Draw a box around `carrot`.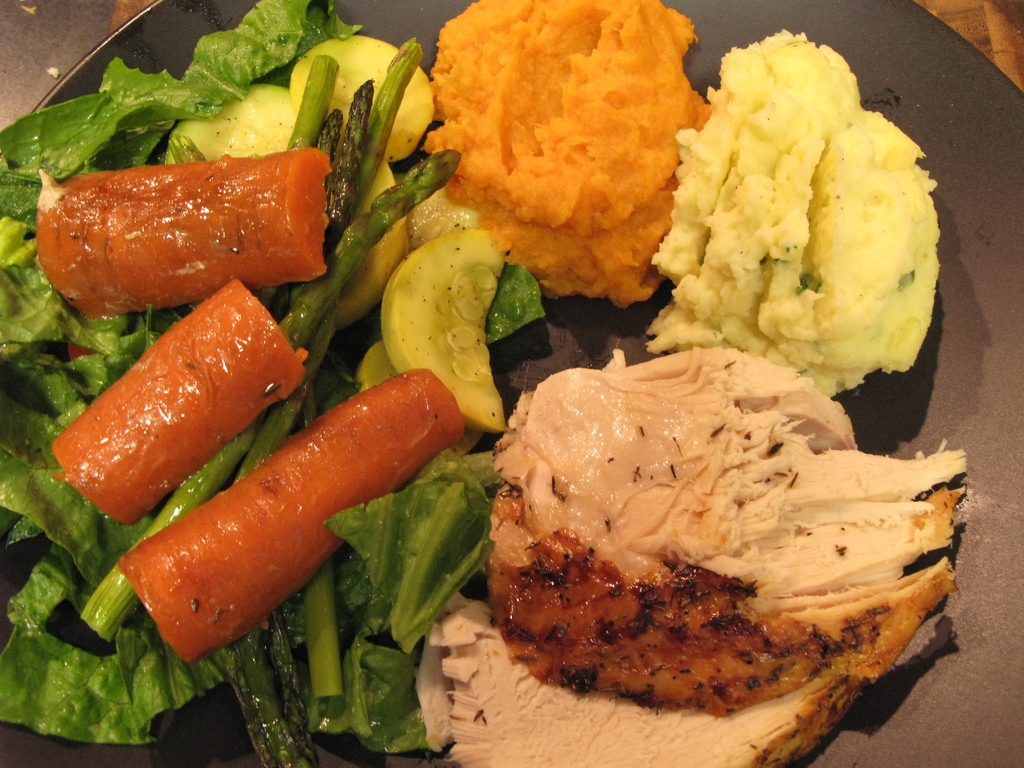
[39,151,328,324].
